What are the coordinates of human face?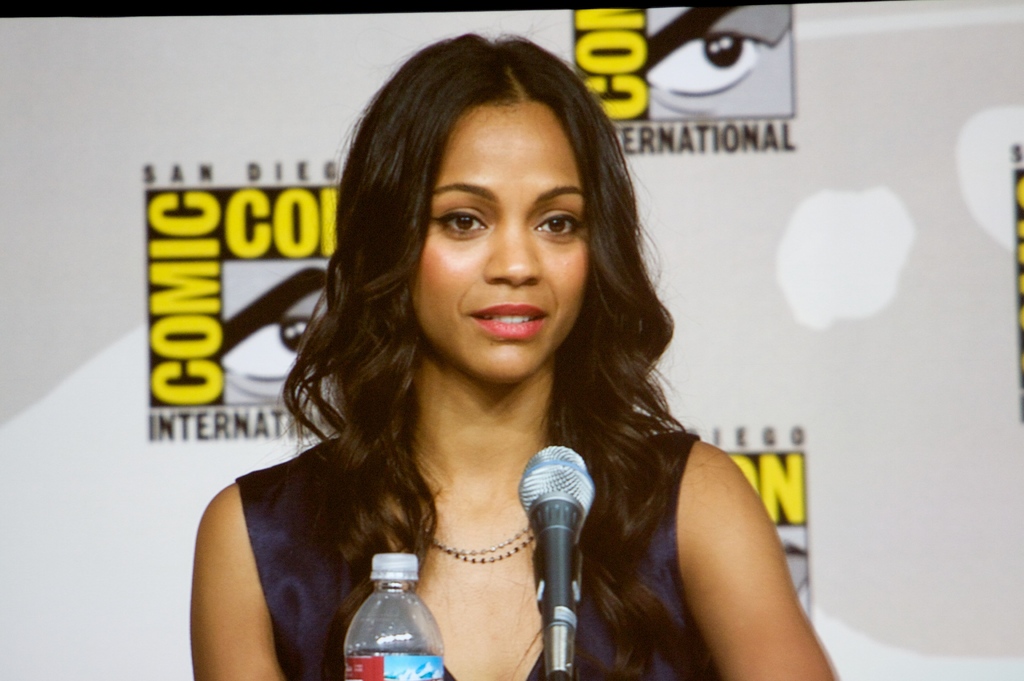
<box>399,102,600,382</box>.
